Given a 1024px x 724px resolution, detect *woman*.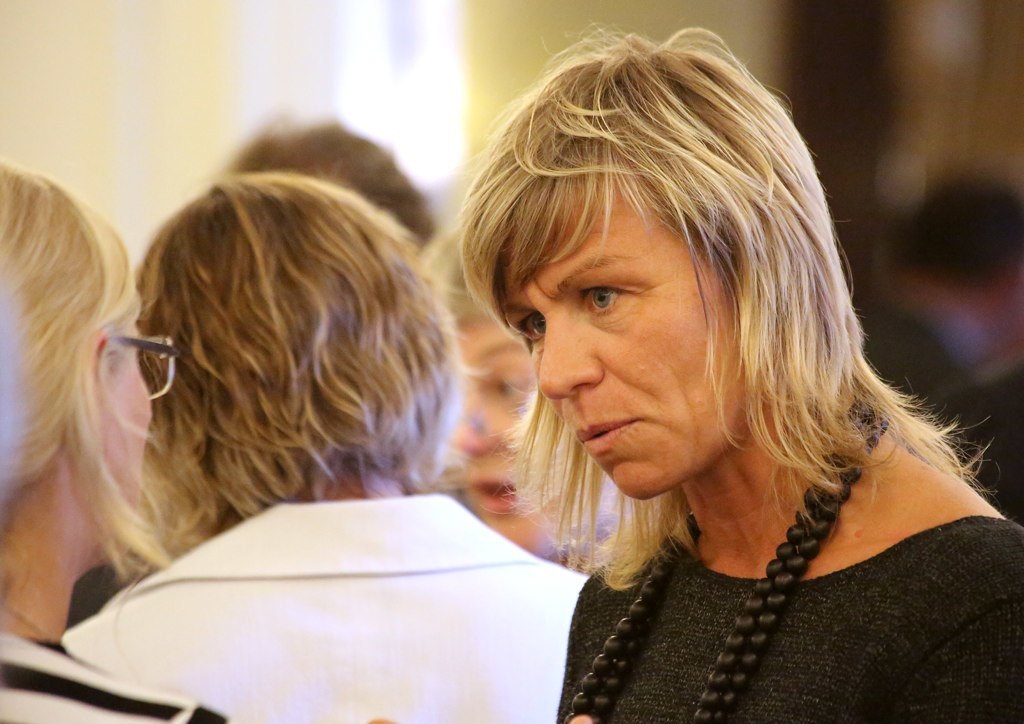
detection(525, 26, 1023, 723).
